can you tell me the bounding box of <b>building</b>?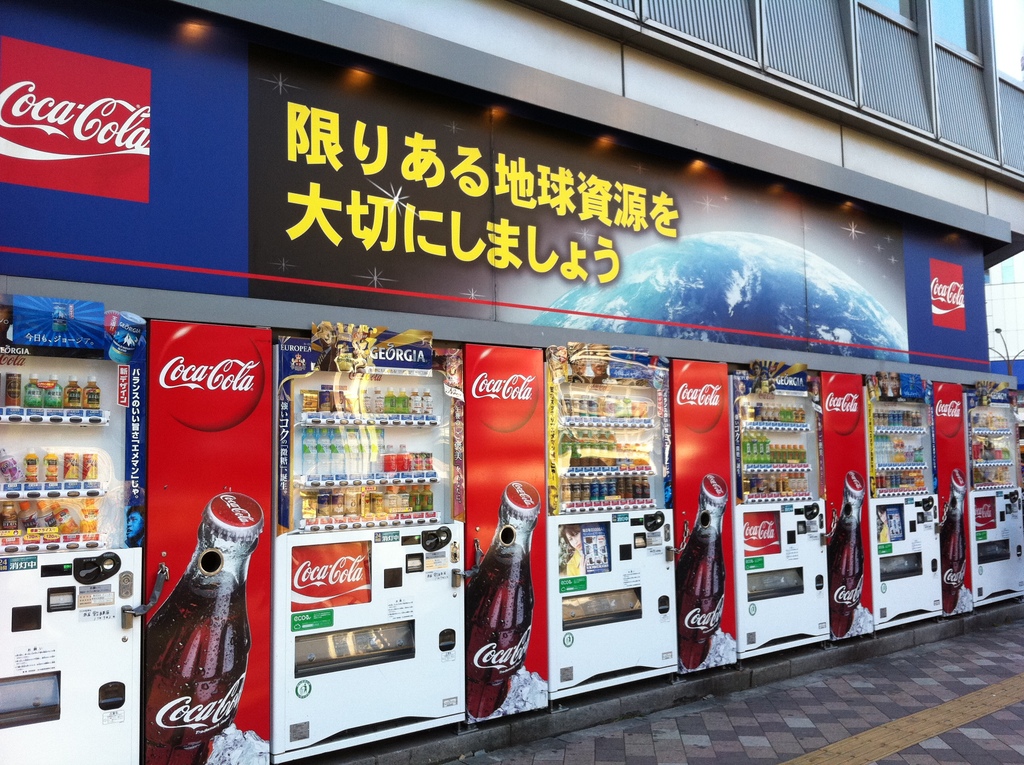
bbox=[1, 0, 1023, 764].
